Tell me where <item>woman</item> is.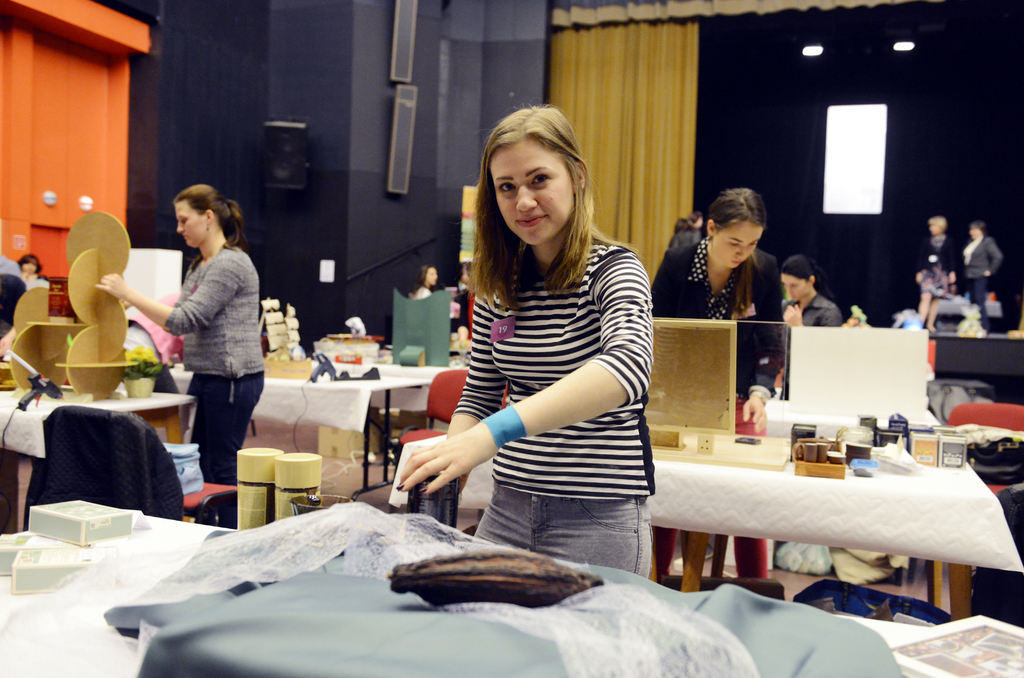
<item>woman</item> is at bbox=(406, 265, 441, 303).
